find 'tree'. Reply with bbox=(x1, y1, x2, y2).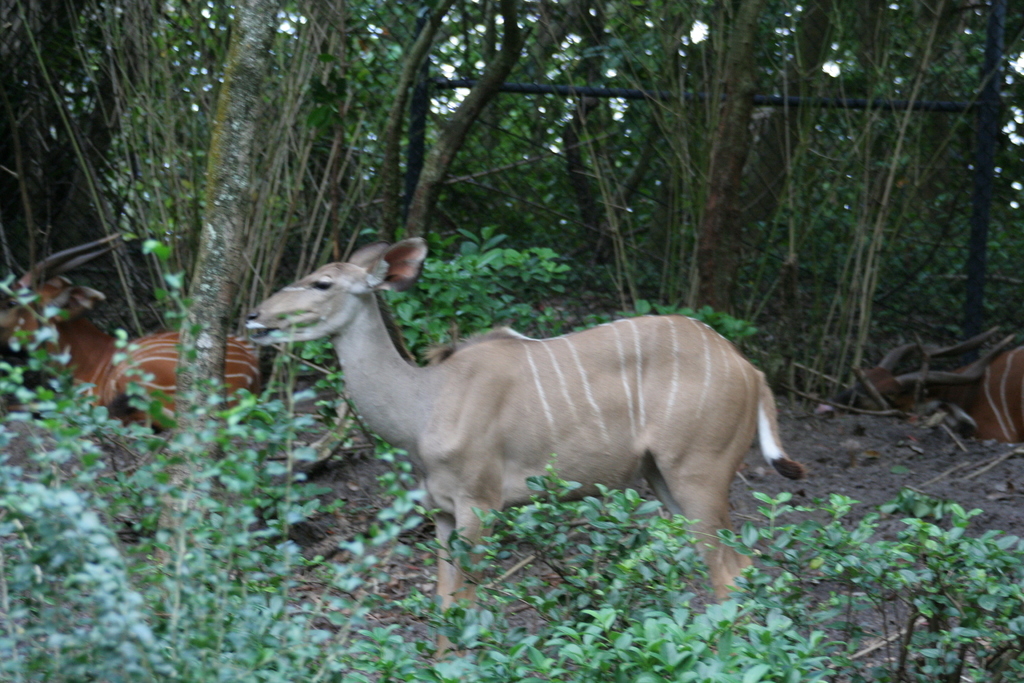
bbox=(91, 0, 372, 342).
